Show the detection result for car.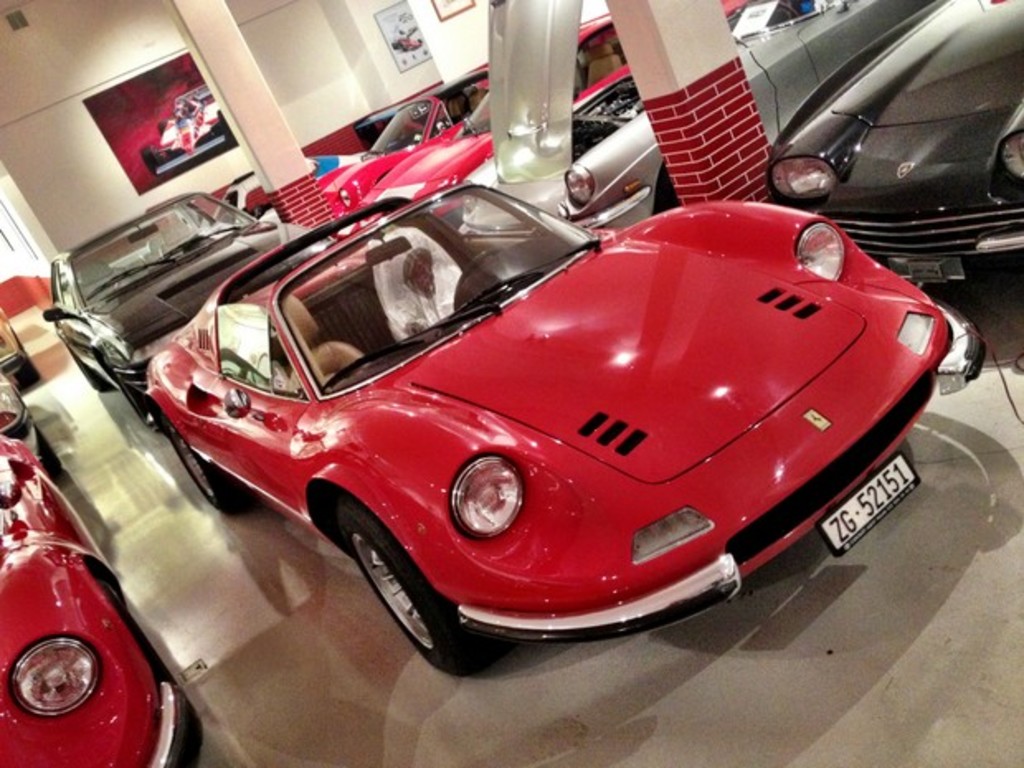
(x1=121, y1=139, x2=907, y2=664).
